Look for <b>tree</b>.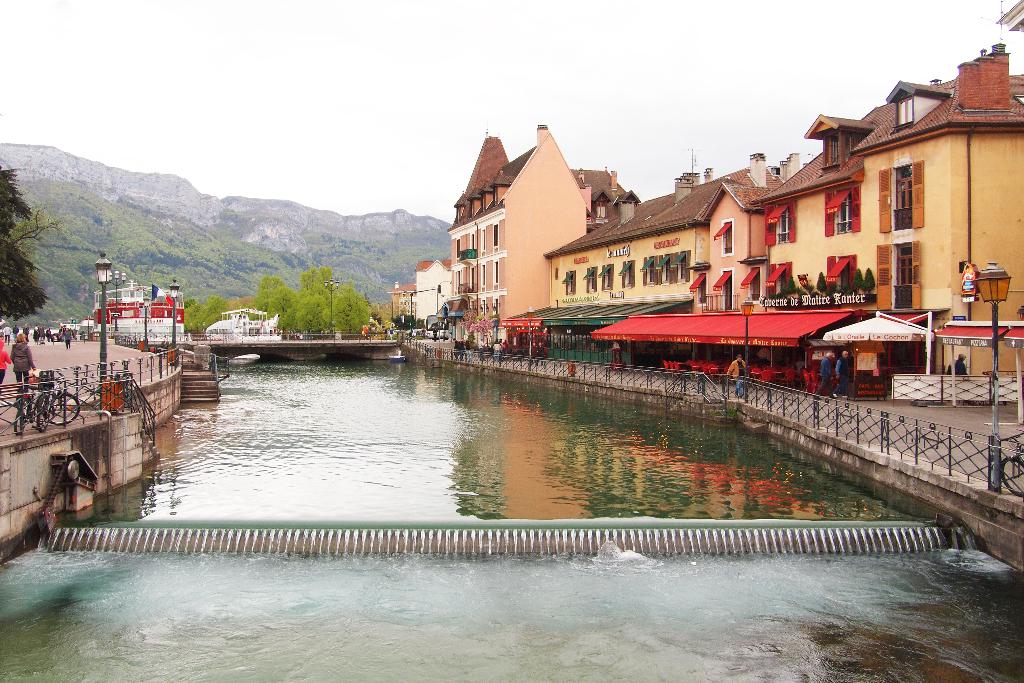
Found: (left=6, top=205, right=56, bottom=251).
